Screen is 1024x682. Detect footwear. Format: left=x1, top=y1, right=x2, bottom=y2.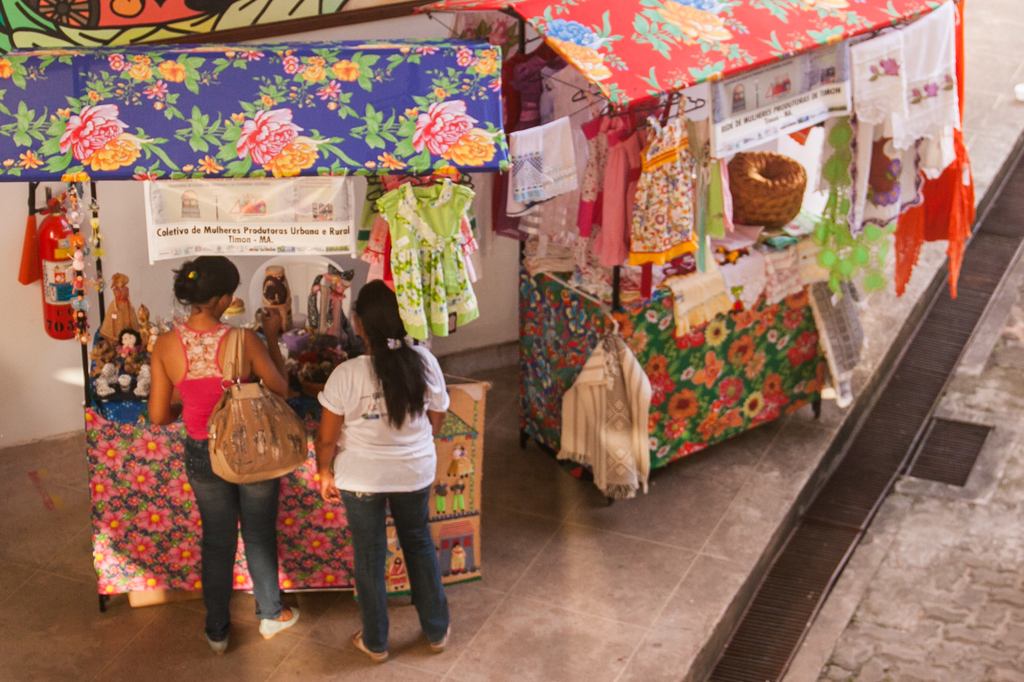
left=431, top=624, right=452, bottom=651.
